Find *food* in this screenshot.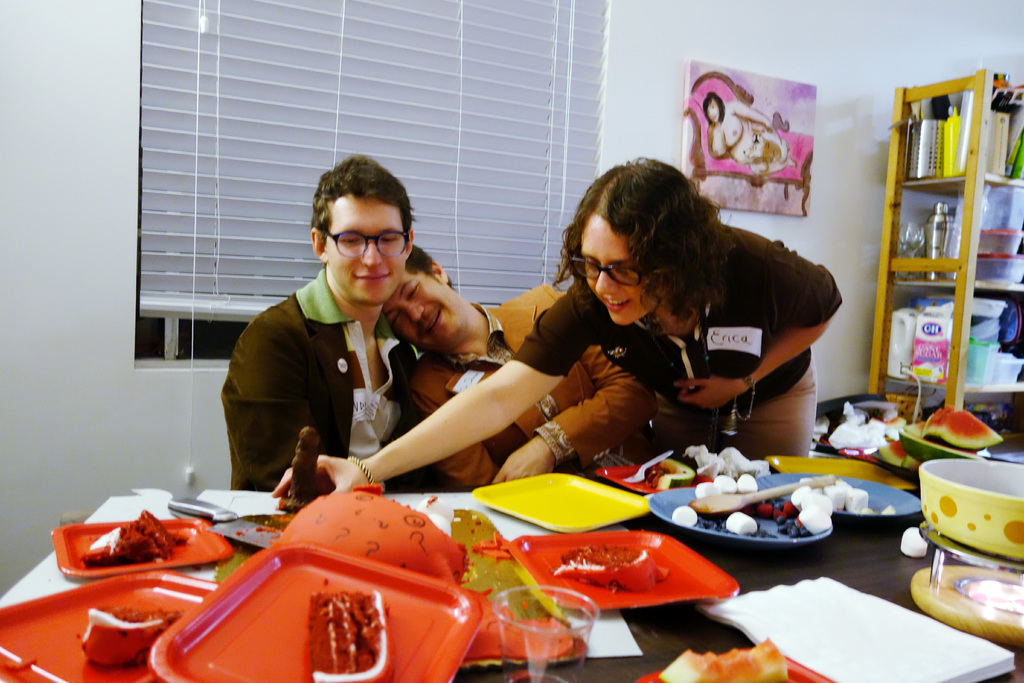
The bounding box for *food* is x1=308, y1=585, x2=385, y2=679.
